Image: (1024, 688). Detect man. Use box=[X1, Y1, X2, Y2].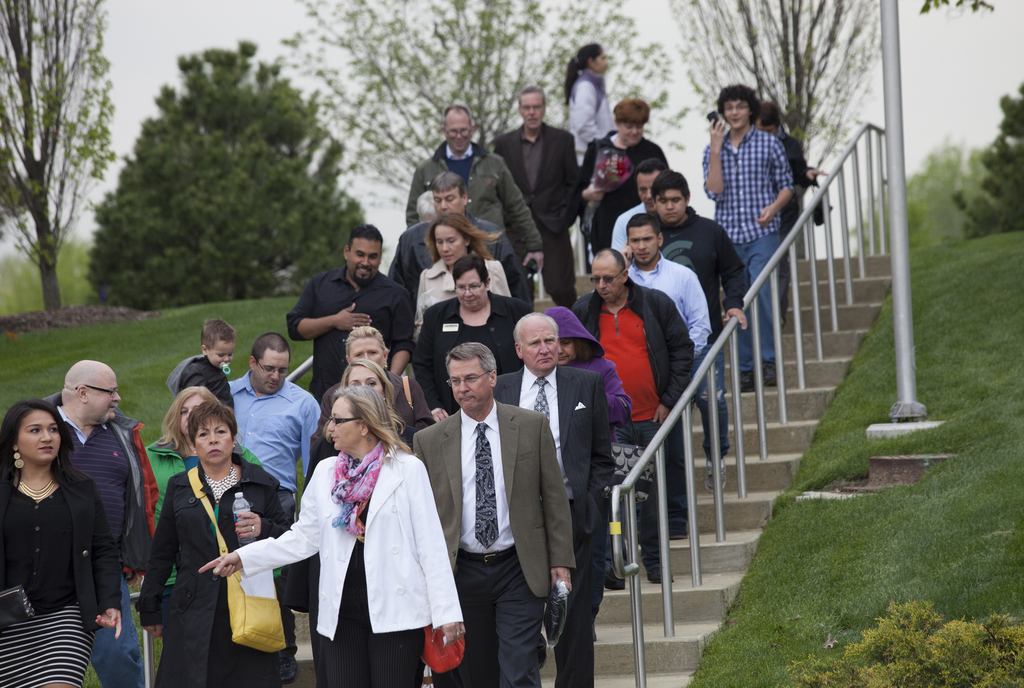
box=[488, 86, 584, 307].
